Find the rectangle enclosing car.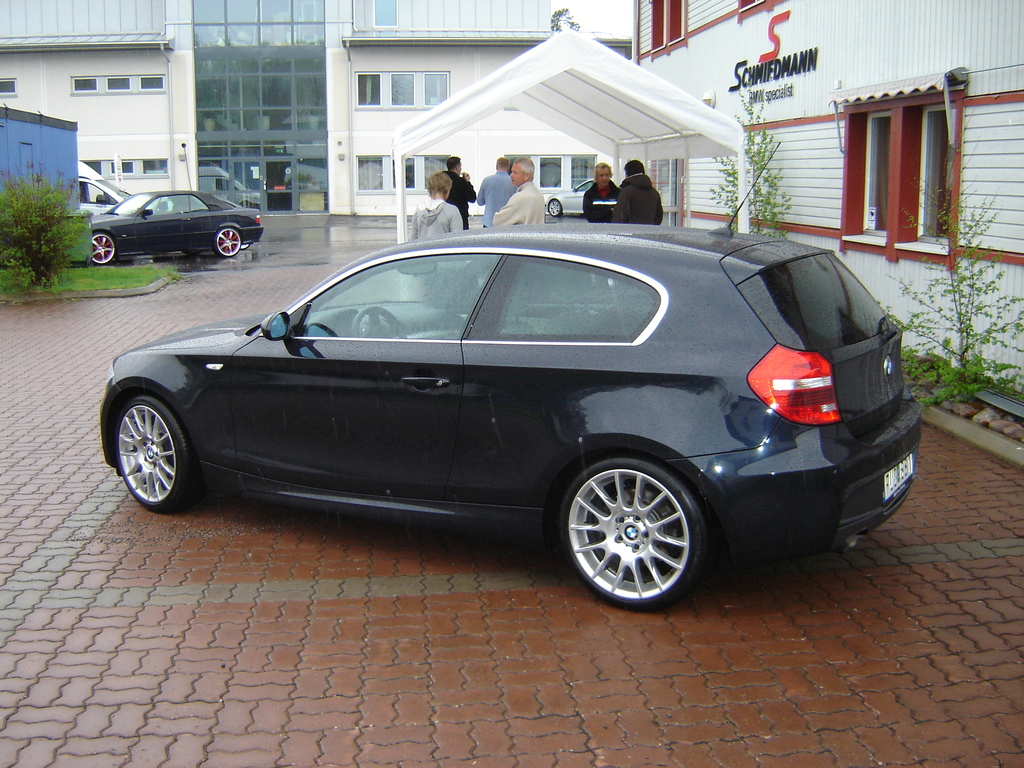
95/141/922/614.
